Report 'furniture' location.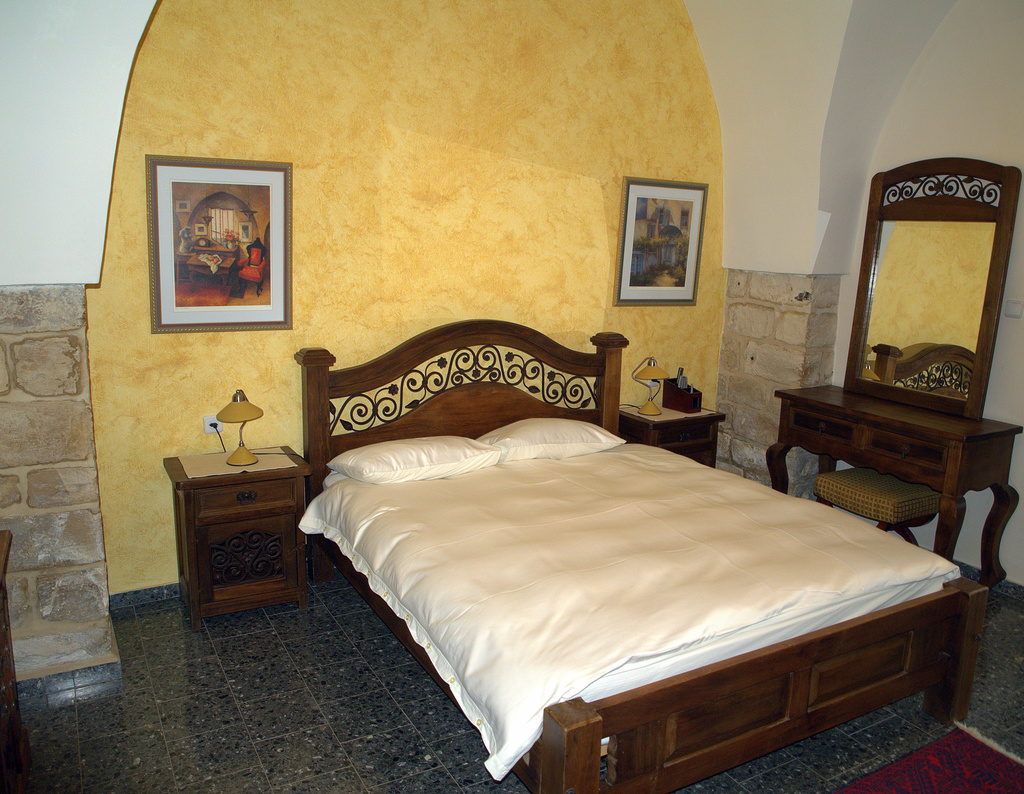
Report: box=[616, 405, 726, 471].
